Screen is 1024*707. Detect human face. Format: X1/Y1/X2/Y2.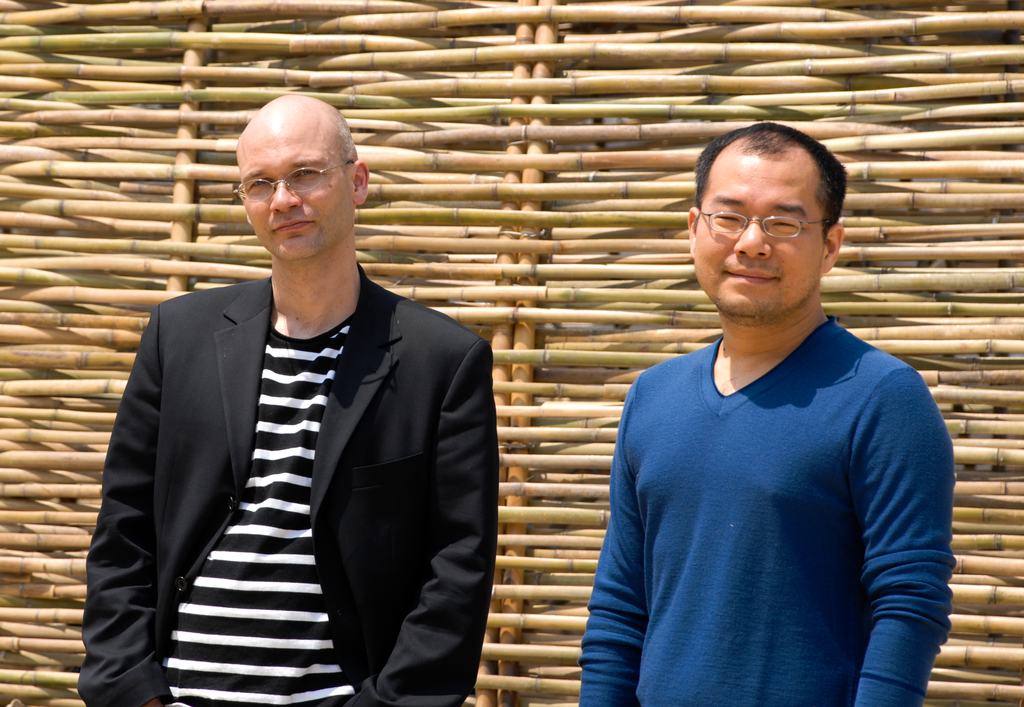
689/159/819/330.
